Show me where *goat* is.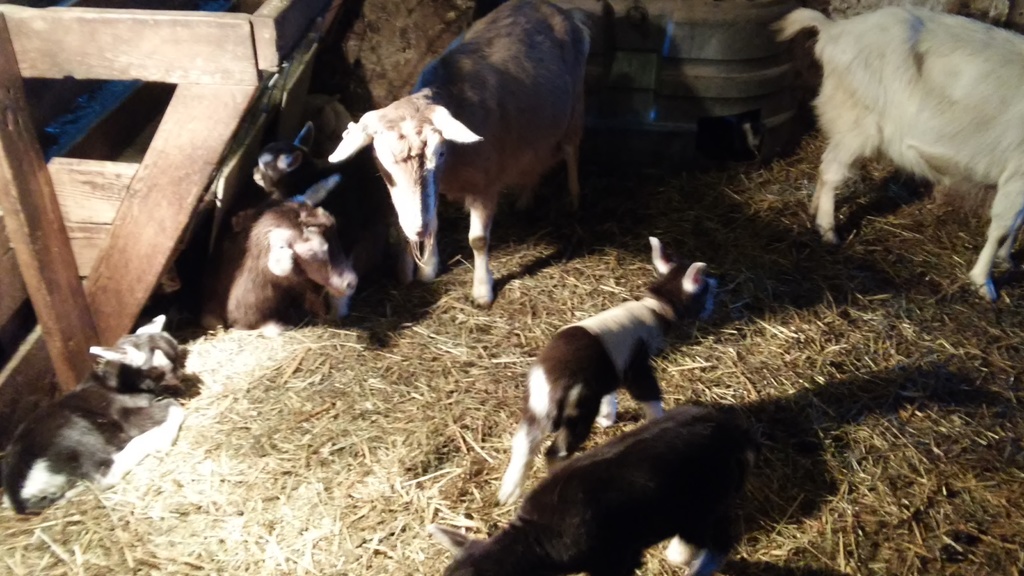
*goat* is at left=786, top=0, right=1023, bottom=280.
